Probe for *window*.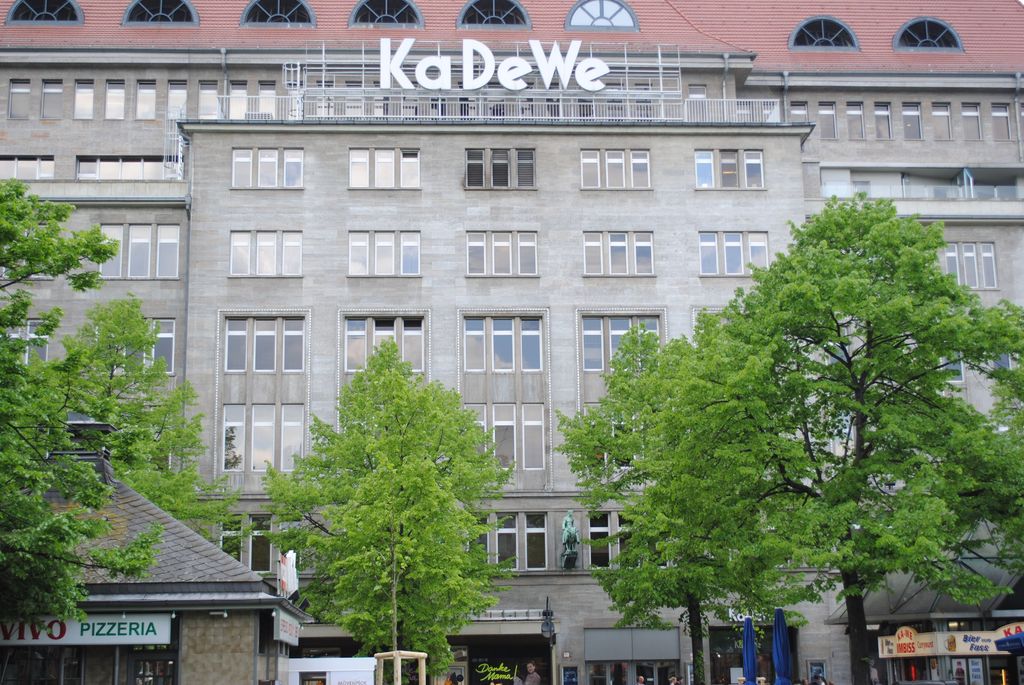
Probe result: crop(759, 91, 784, 122).
